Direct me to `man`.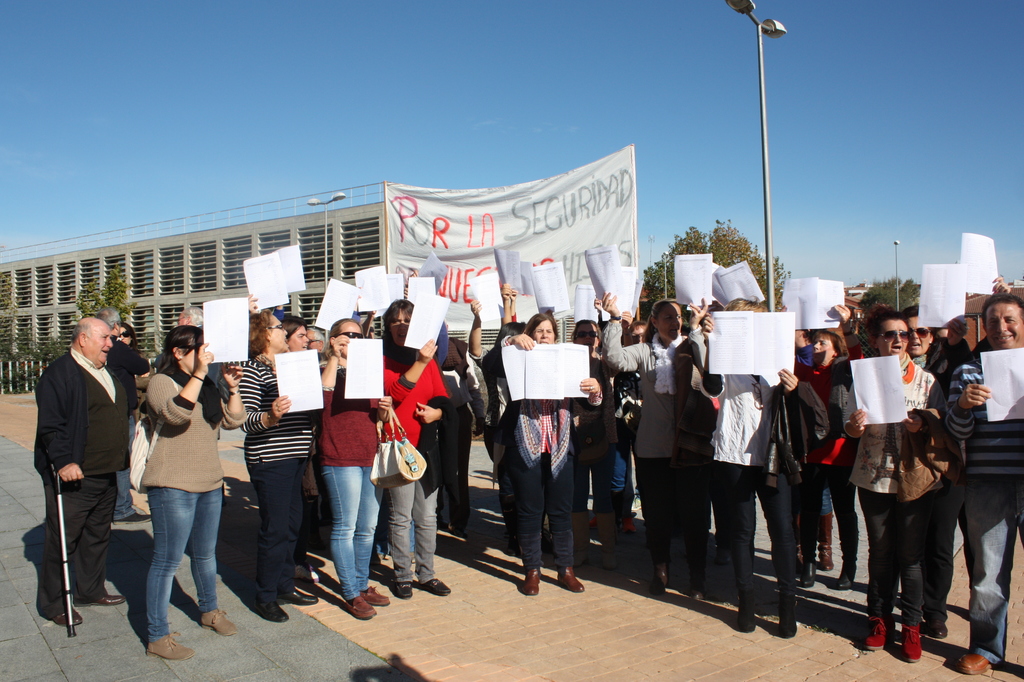
Direction: x1=92, y1=299, x2=155, y2=523.
